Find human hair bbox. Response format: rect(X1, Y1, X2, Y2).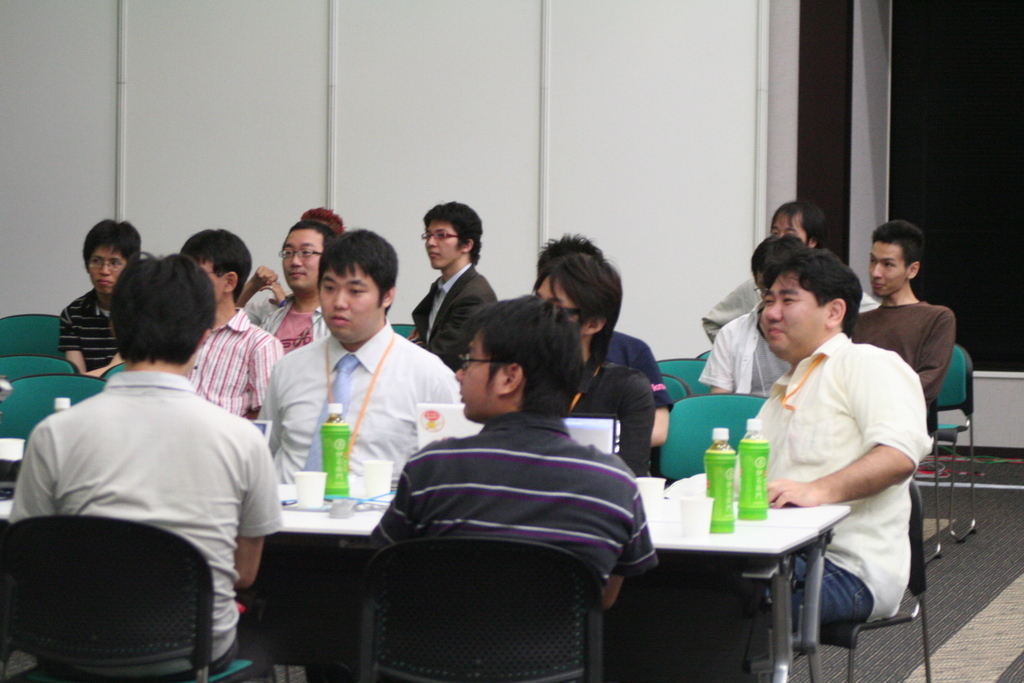
rect(178, 227, 253, 304).
